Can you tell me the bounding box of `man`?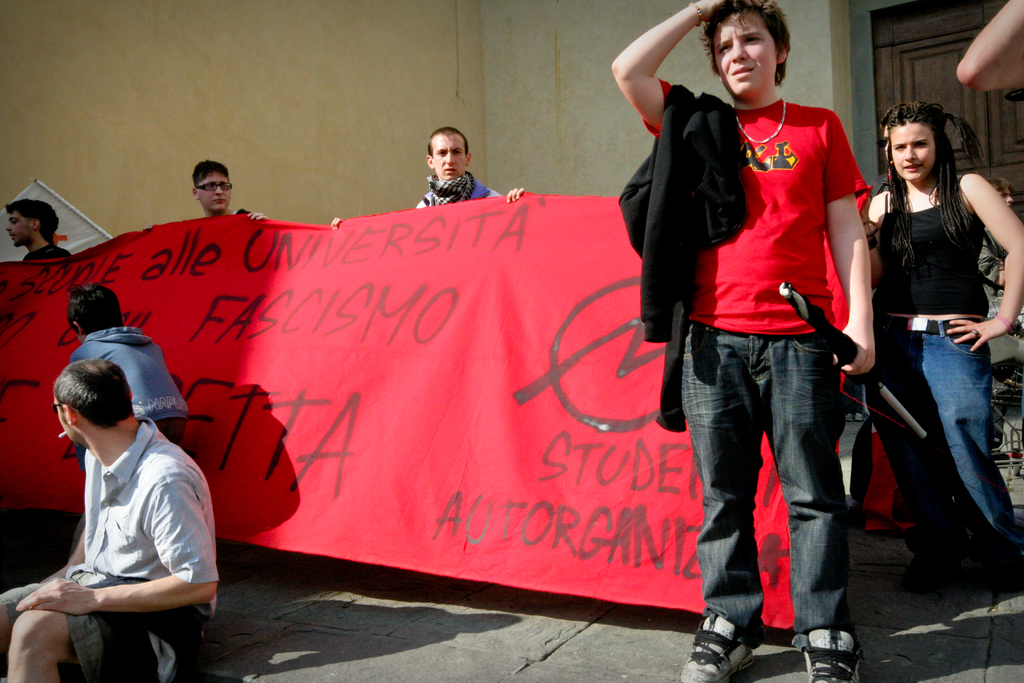
(330,123,534,231).
